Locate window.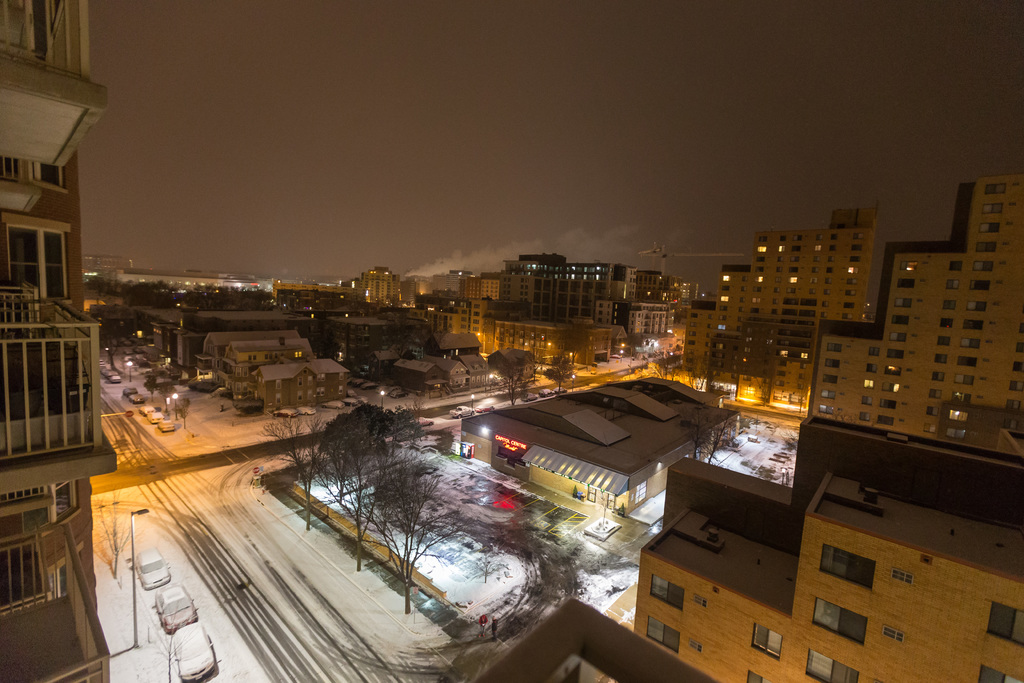
Bounding box: {"left": 941, "top": 319, "right": 949, "bottom": 324}.
